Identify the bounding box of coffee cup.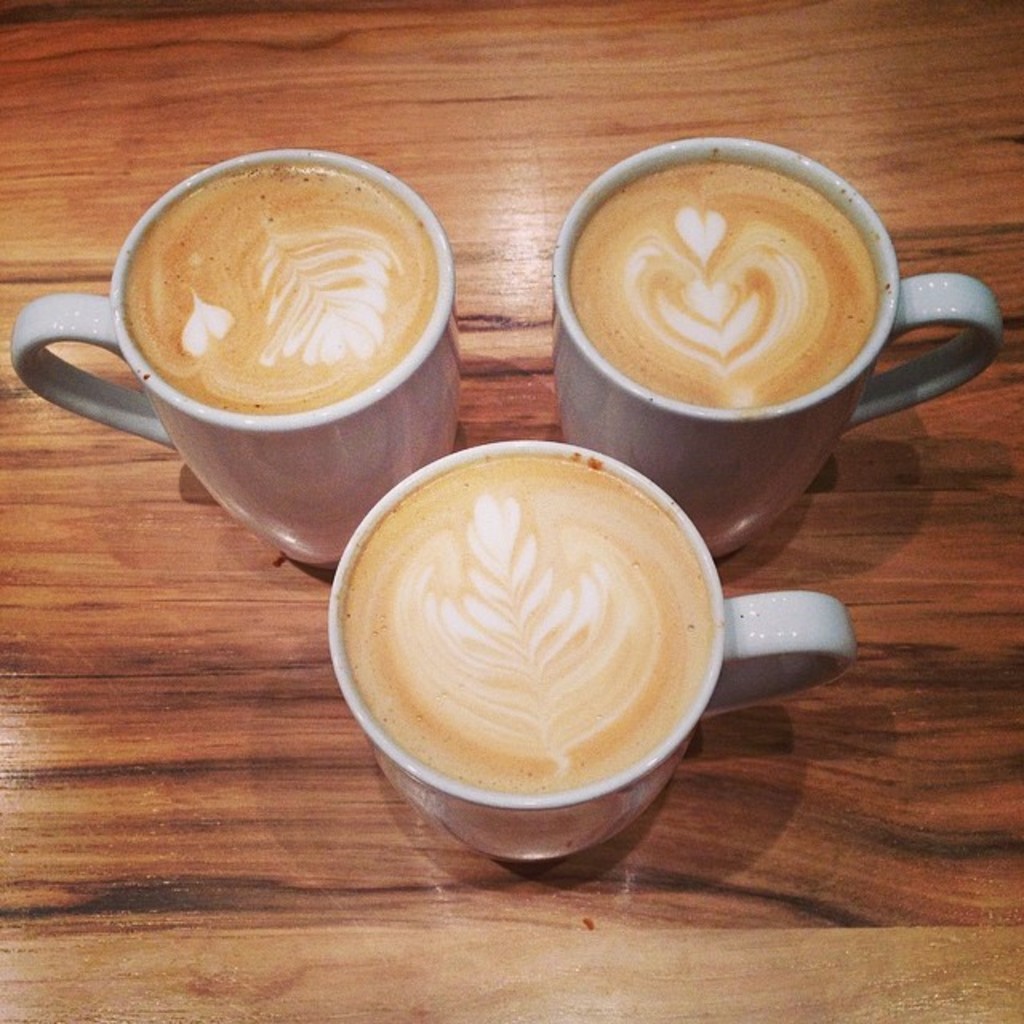
rect(325, 437, 858, 864).
